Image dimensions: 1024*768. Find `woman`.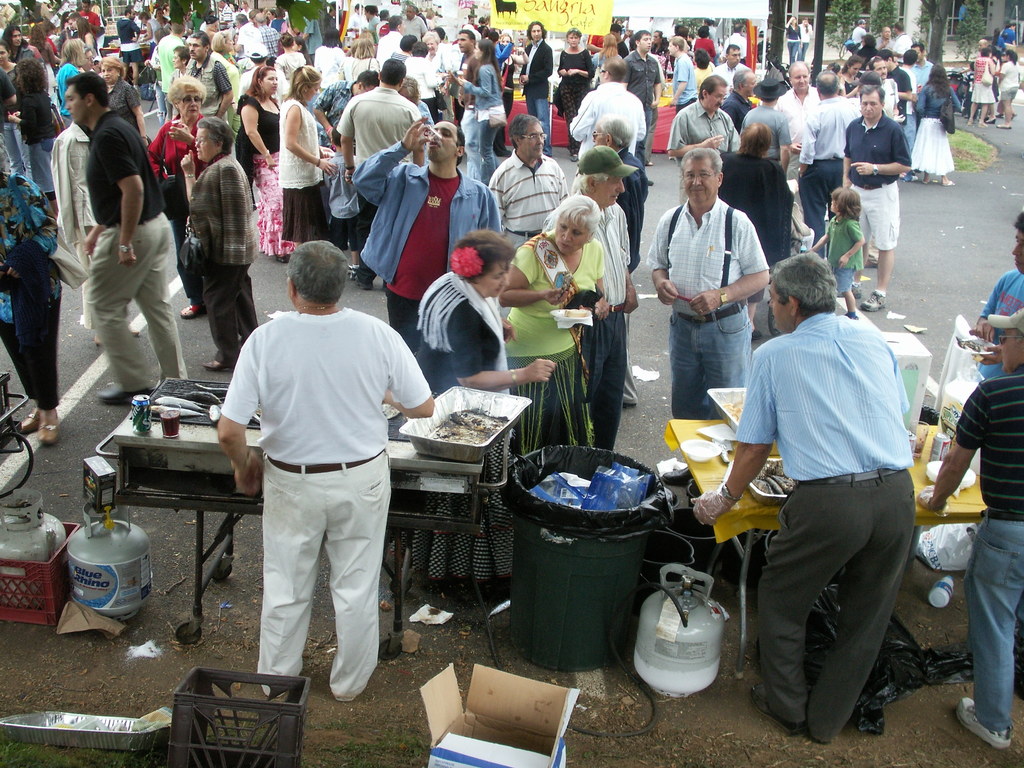
[95, 60, 152, 140].
